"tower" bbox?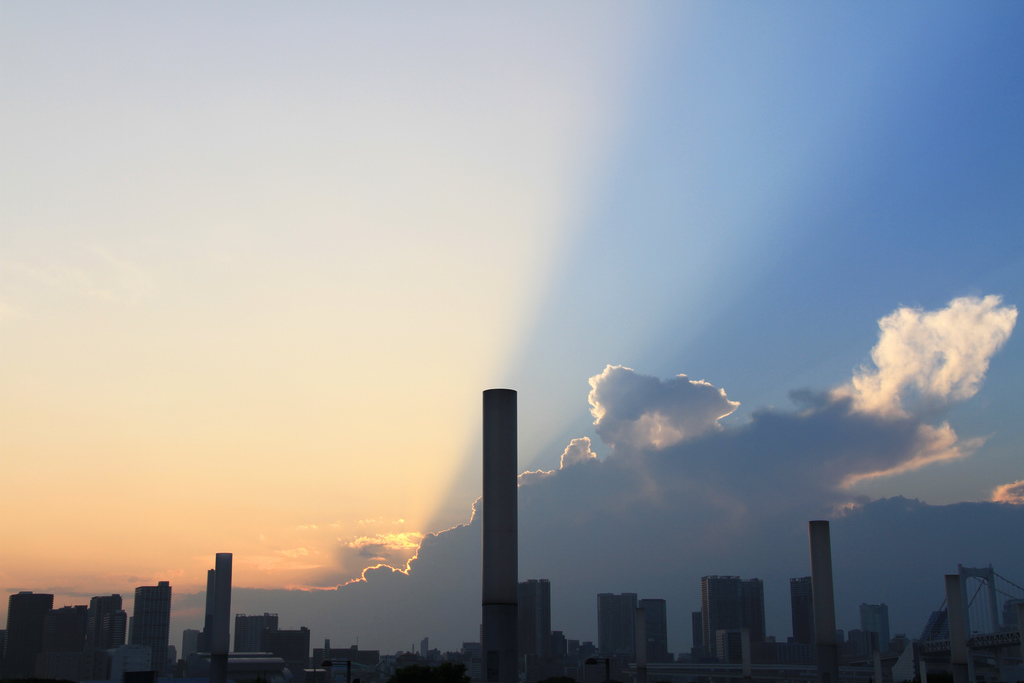
[2,584,58,679]
